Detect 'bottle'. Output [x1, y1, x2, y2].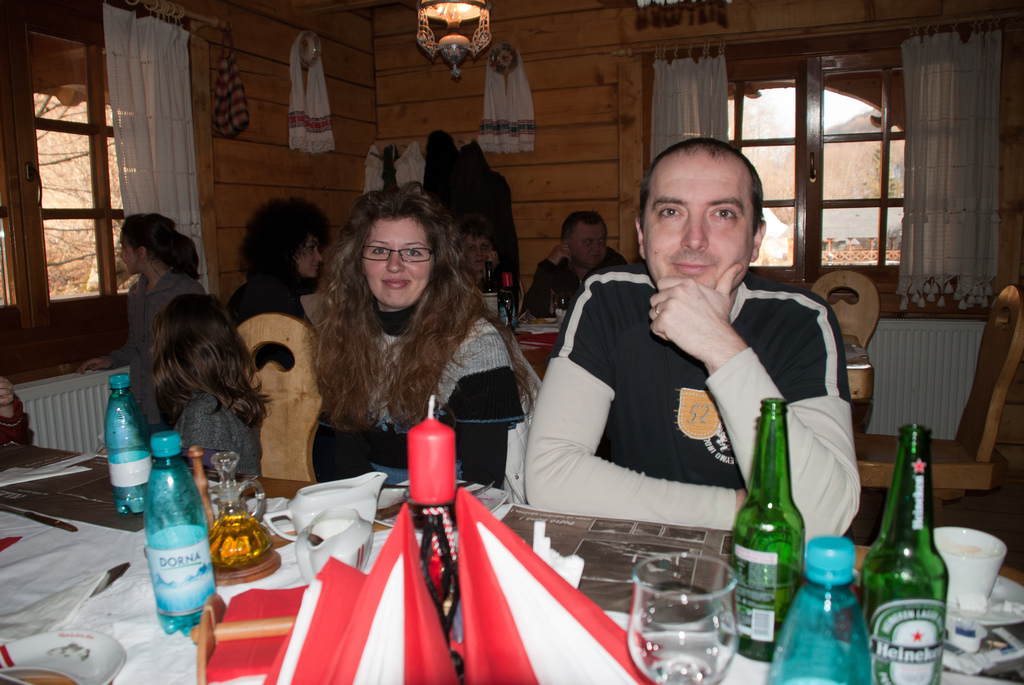
[764, 533, 873, 684].
